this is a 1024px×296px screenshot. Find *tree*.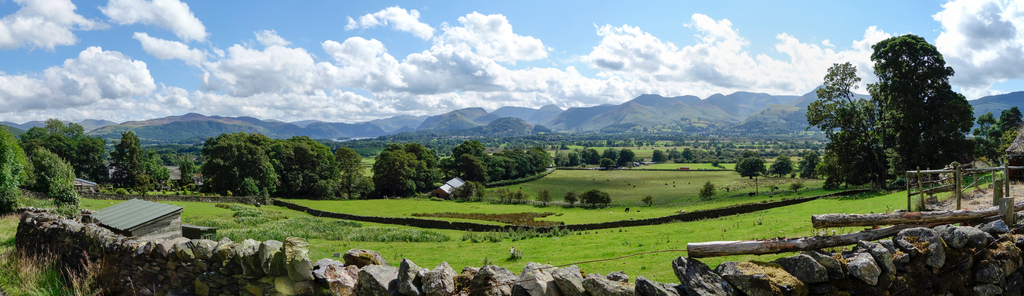
Bounding box: 332, 150, 366, 195.
